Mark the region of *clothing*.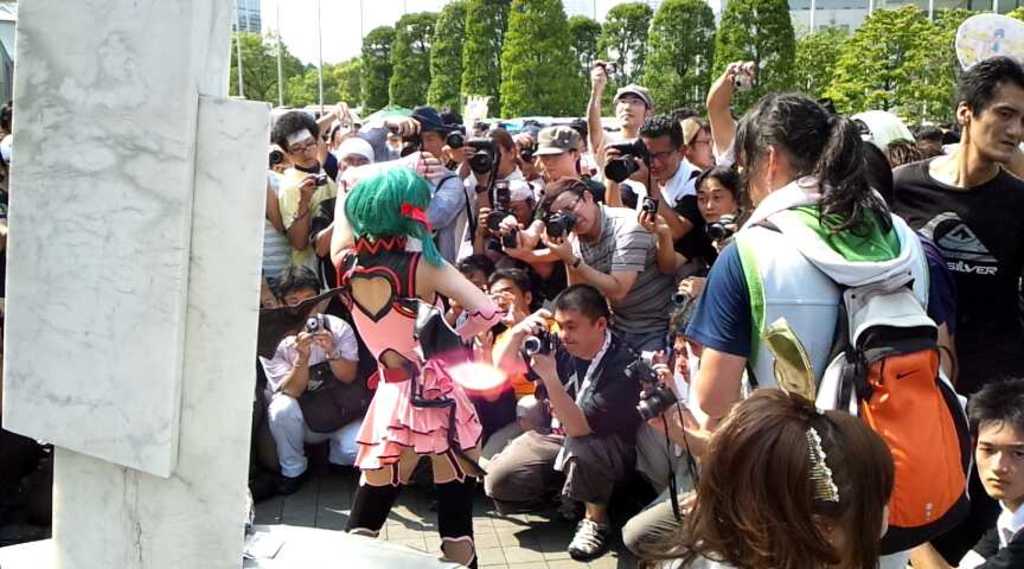
Region: 955,499,1023,568.
